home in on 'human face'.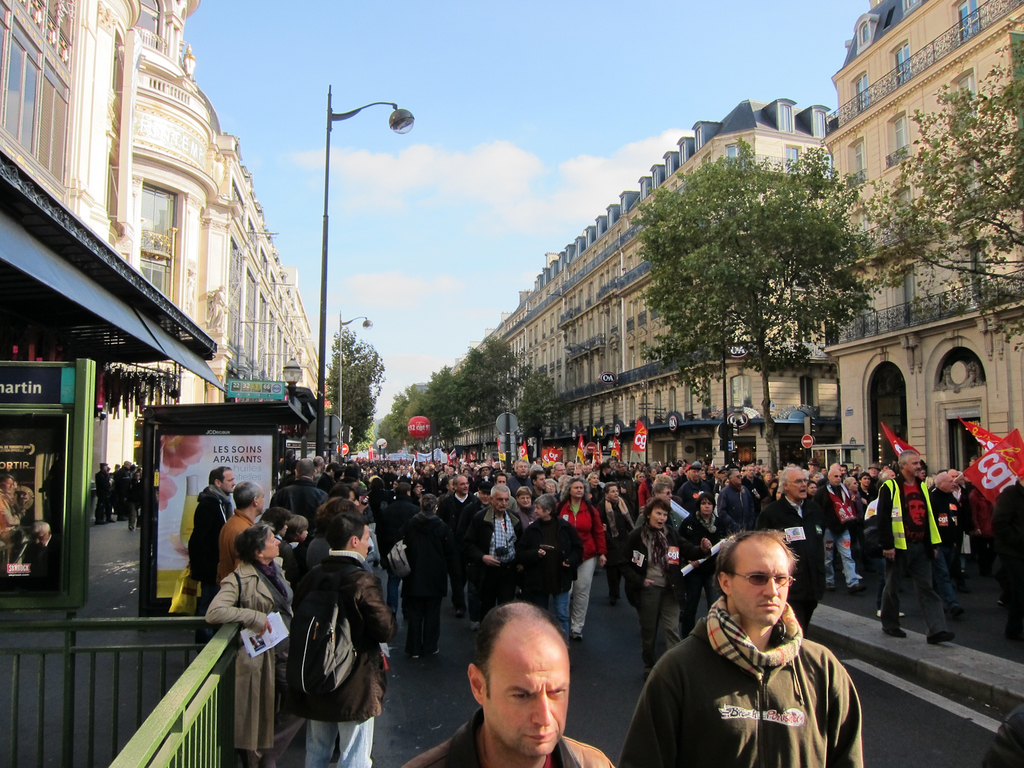
Homed in at crop(733, 539, 796, 625).
